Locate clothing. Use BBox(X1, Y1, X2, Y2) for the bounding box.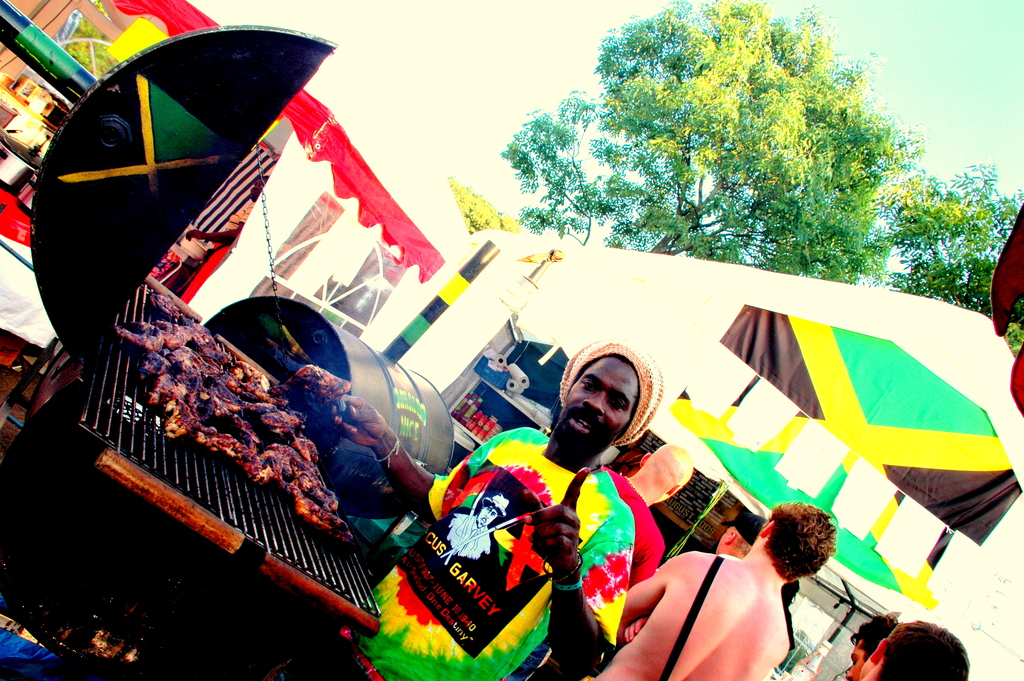
BBox(333, 431, 627, 680).
